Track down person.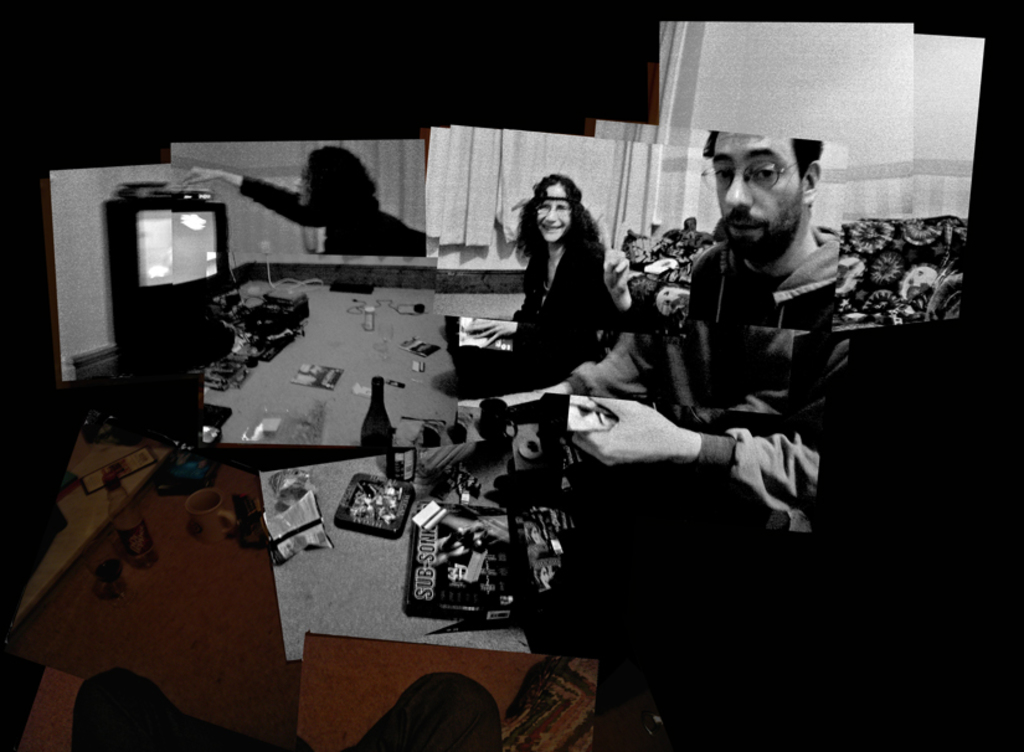
Tracked to Rect(490, 168, 618, 406).
